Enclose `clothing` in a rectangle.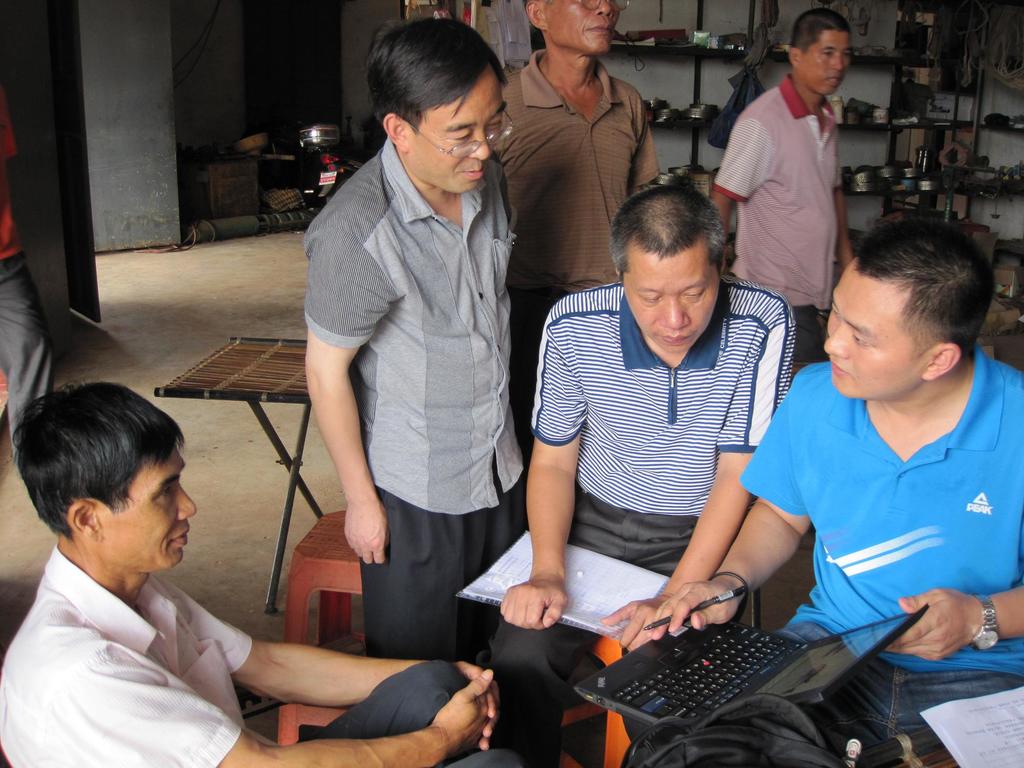
x1=0 y1=100 x2=56 y2=474.
